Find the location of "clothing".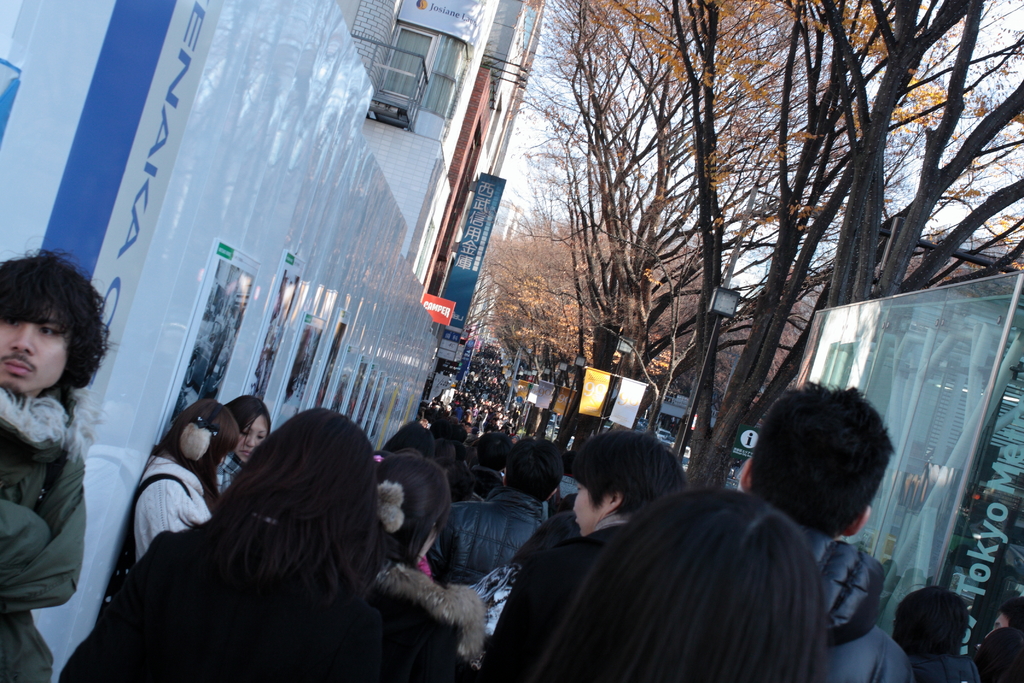
Location: (left=119, top=454, right=207, bottom=566).
